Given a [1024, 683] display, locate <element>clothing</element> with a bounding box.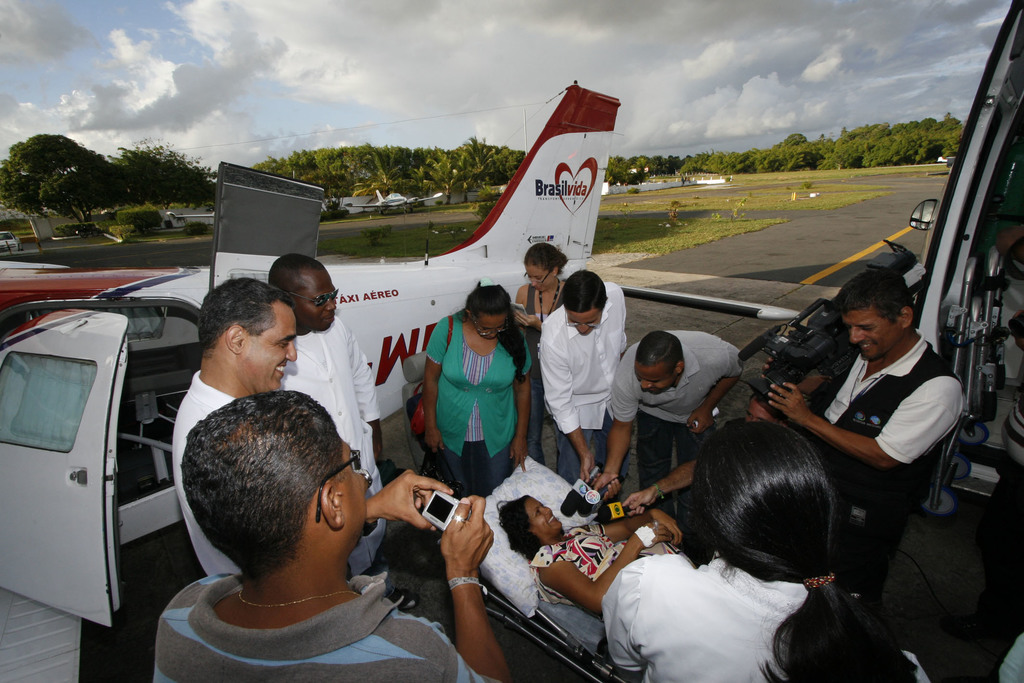
Located: x1=559, y1=428, x2=630, y2=491.
